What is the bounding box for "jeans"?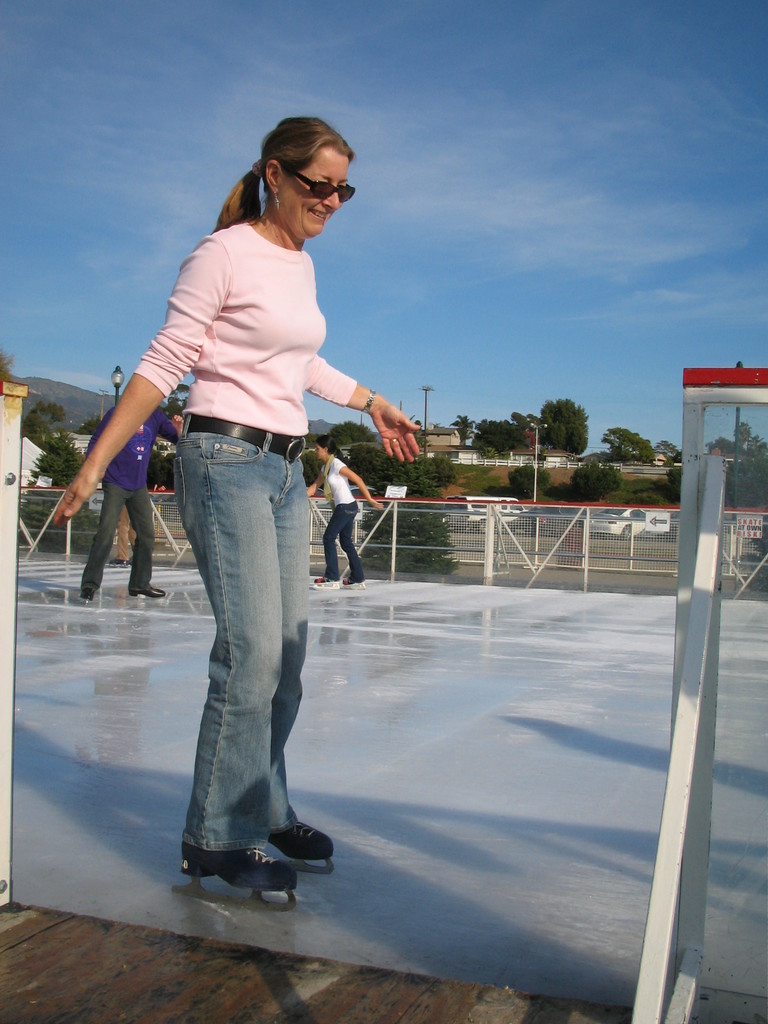
left=308, top=503, right=365, bottom=577.
